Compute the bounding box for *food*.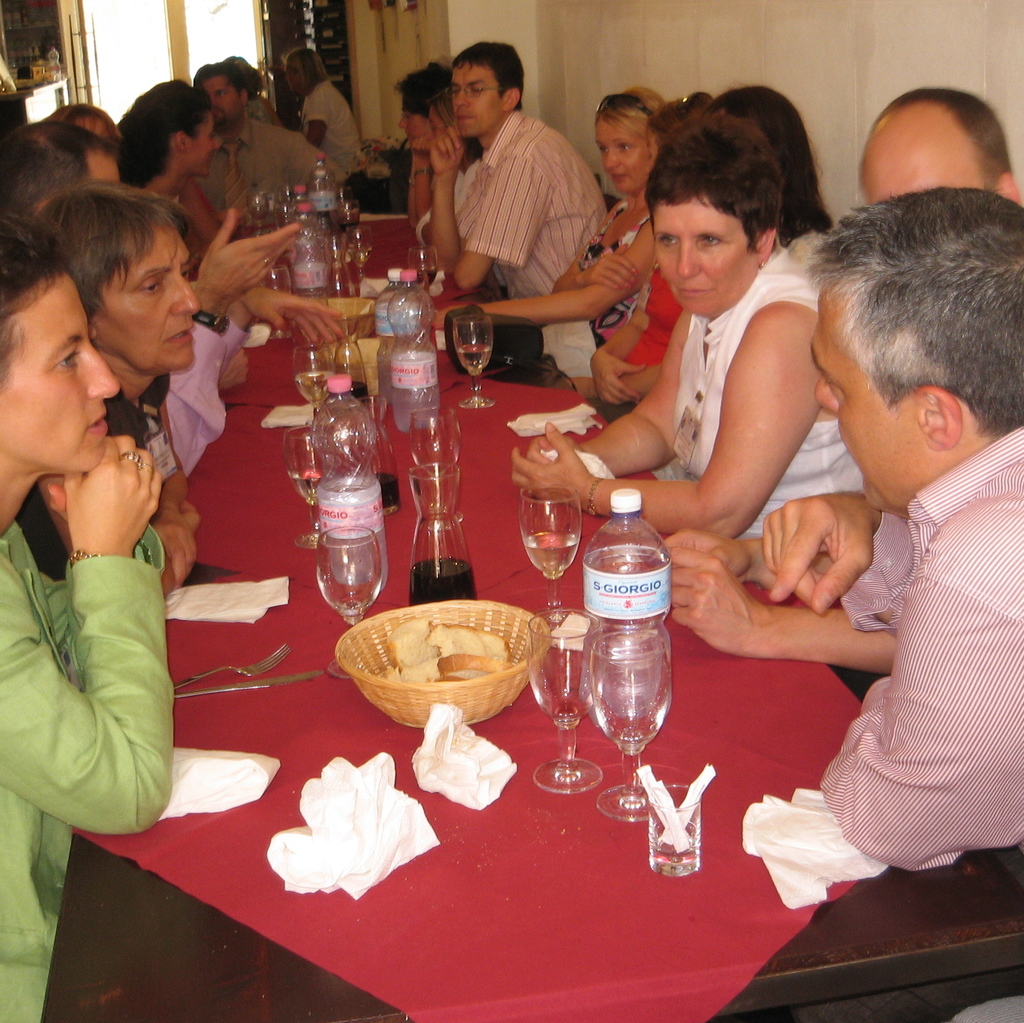
372, 612, 509, 686.
